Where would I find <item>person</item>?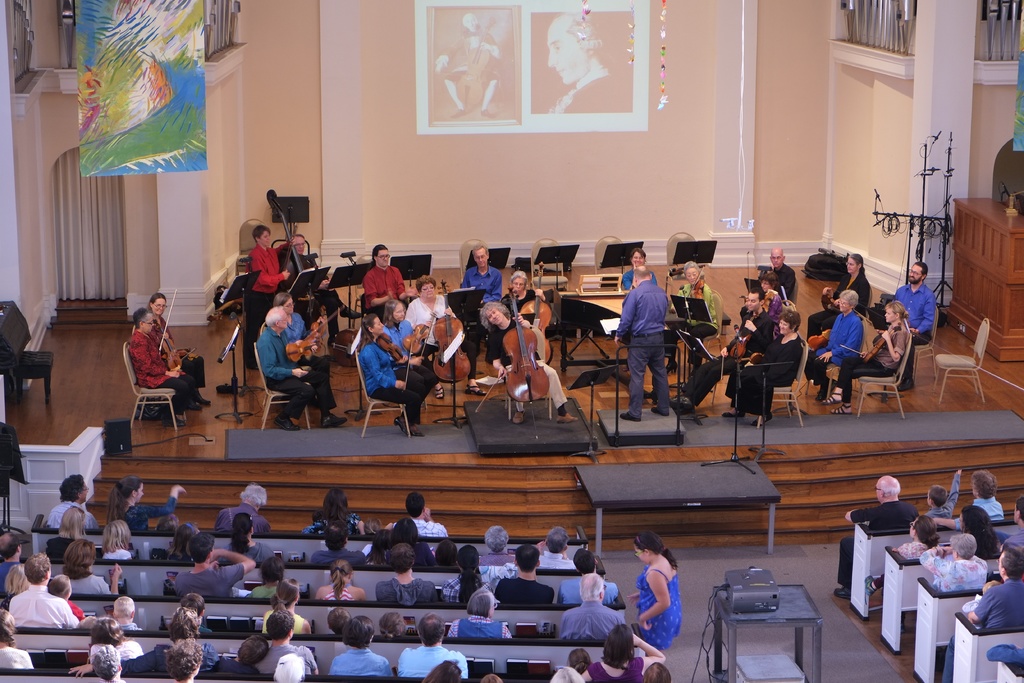
At (x1=401, y1=621, x2=465, y2=674).
